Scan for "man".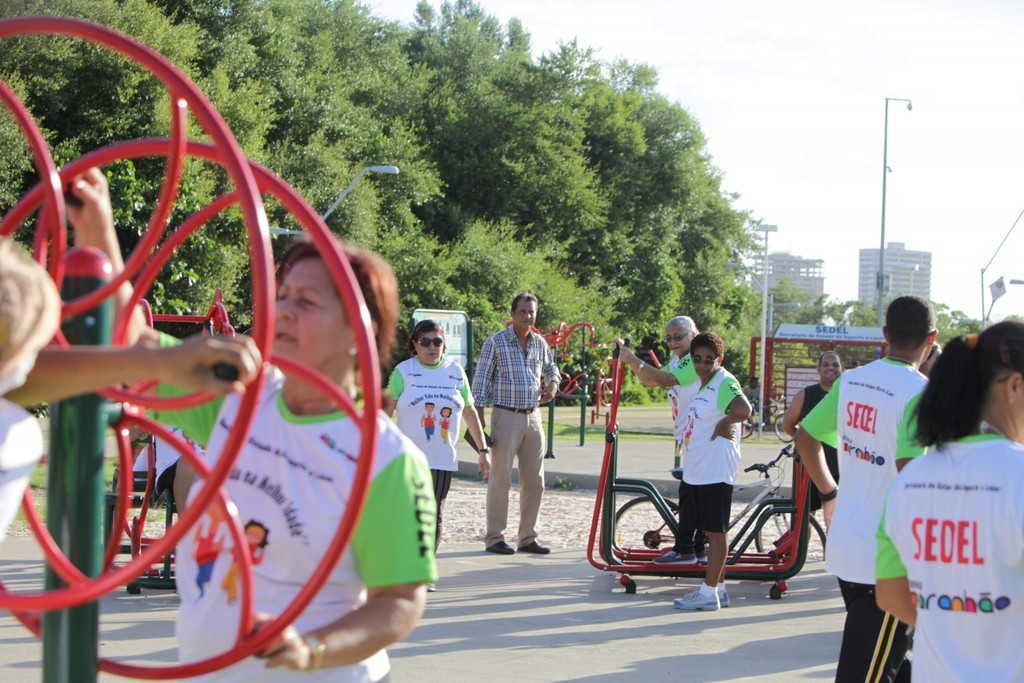
Scan result: <bbox>790, 293, 945, 682</bbox>.
